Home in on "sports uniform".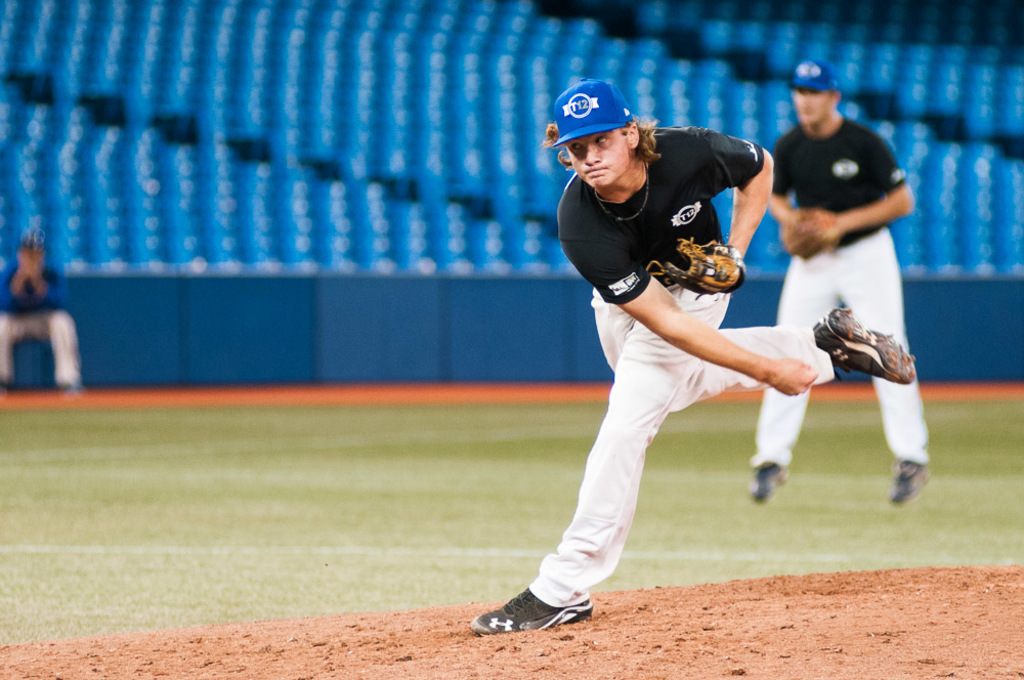
Homed in at pyautogui.locateOnScreen(468, 78, 916, 637).
